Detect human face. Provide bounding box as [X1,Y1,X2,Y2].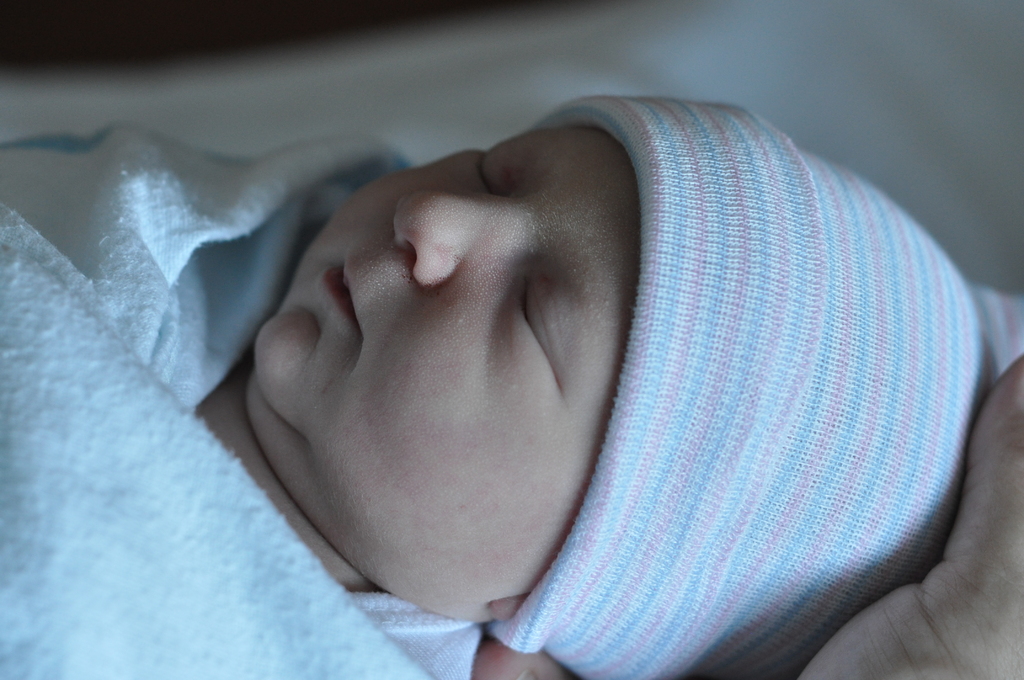
[257,118,651,634].
